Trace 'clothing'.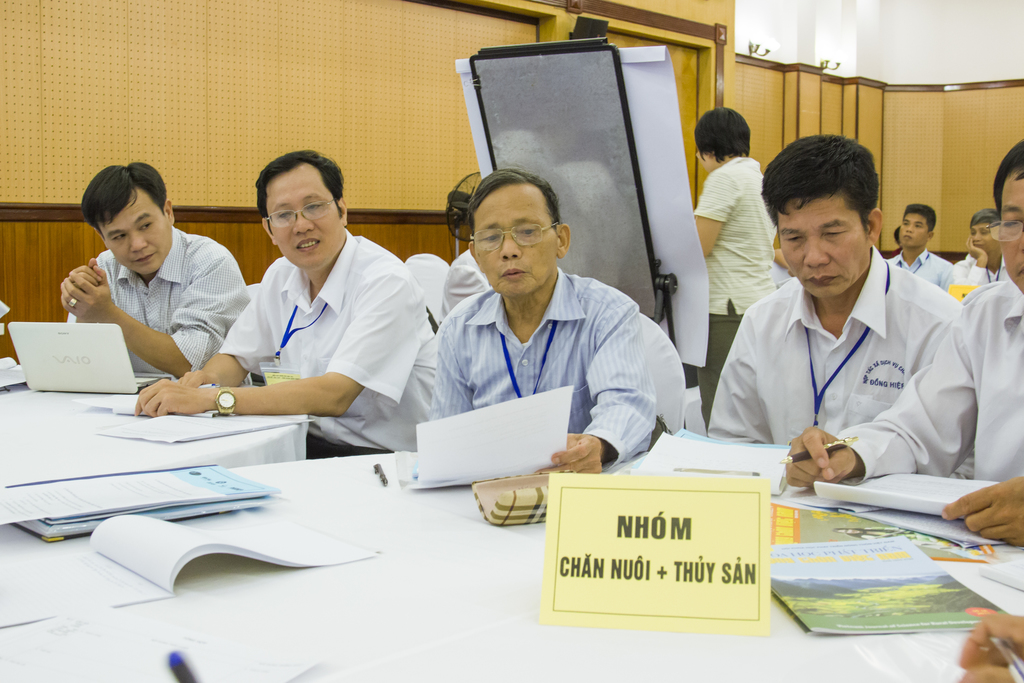
Traced to (429,266,662,468).
